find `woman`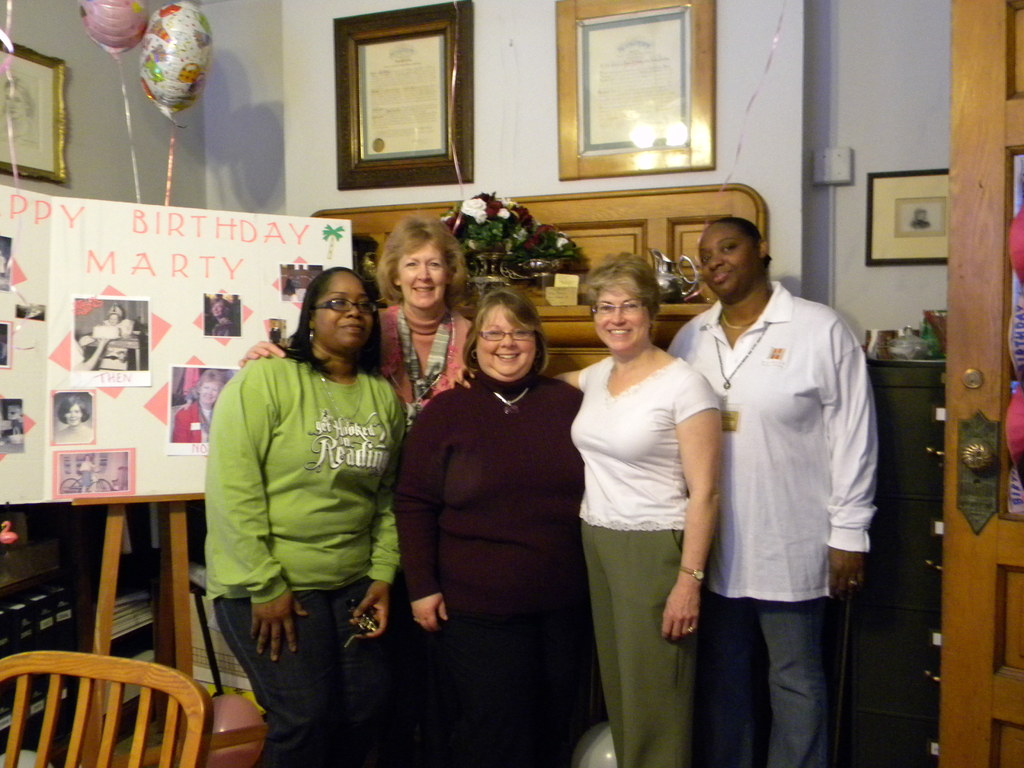
rect(544, 250, 723, 767)
